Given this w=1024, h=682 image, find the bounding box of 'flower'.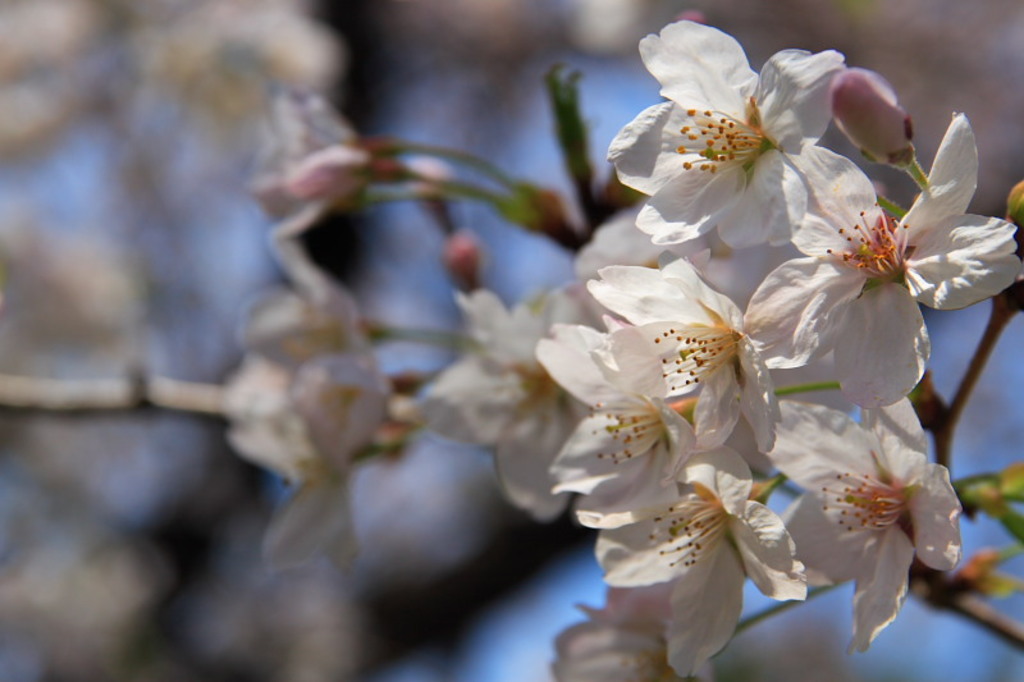
270,146,417,242.
